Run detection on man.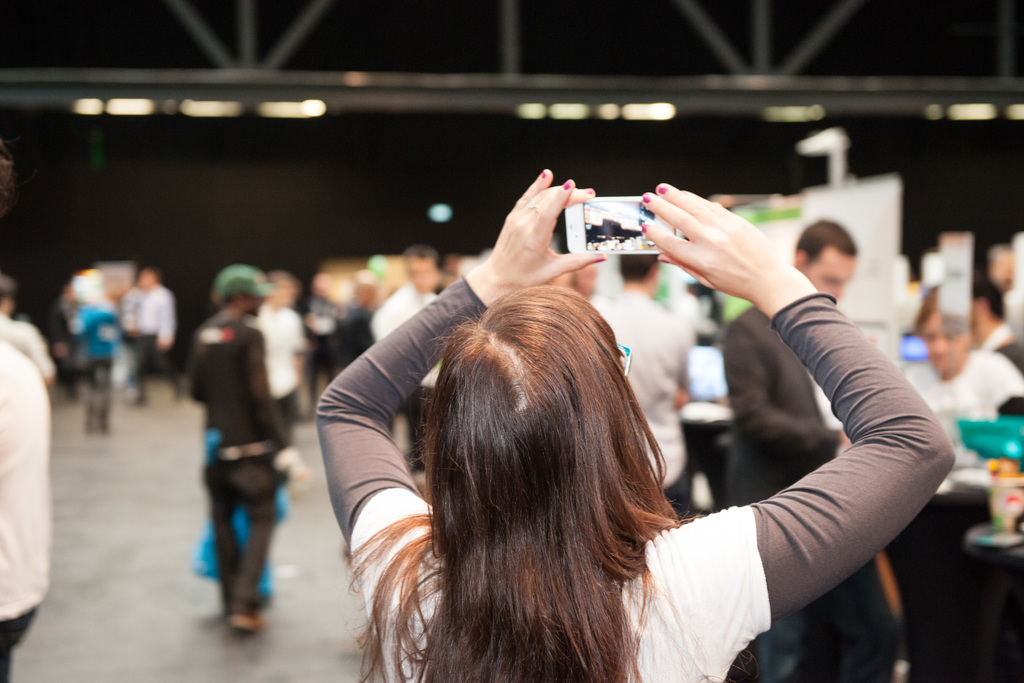
Result: bbox=(49, 278, 84, 399).
